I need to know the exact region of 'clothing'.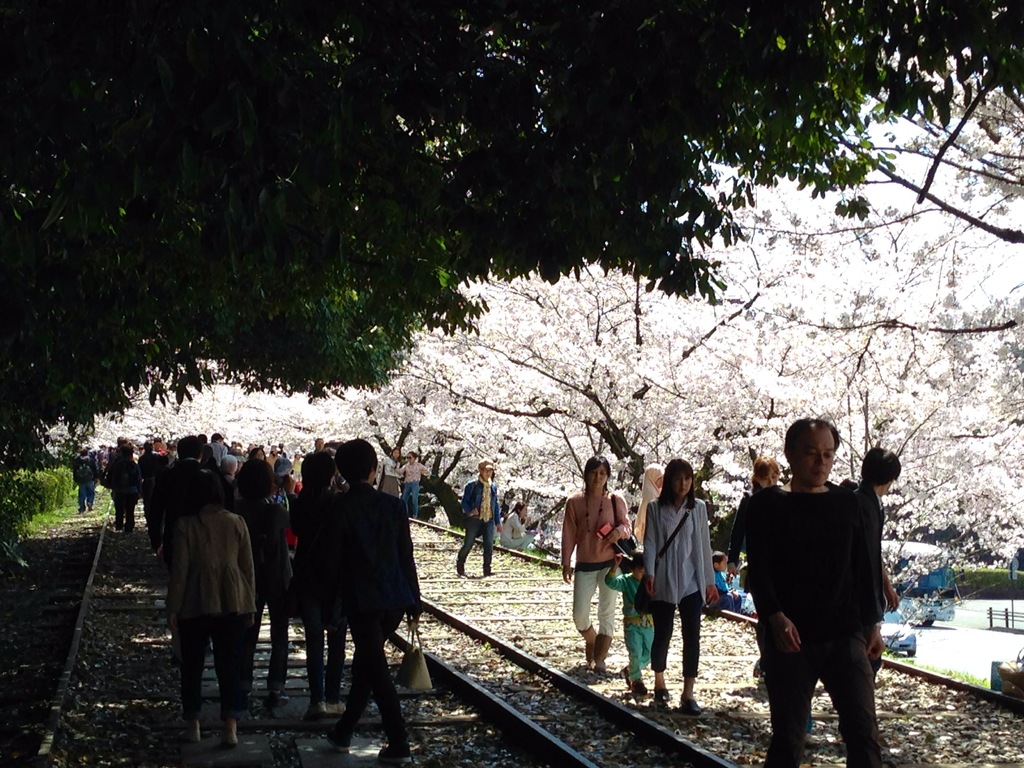
Region: region(646, 494, 719, 675).
